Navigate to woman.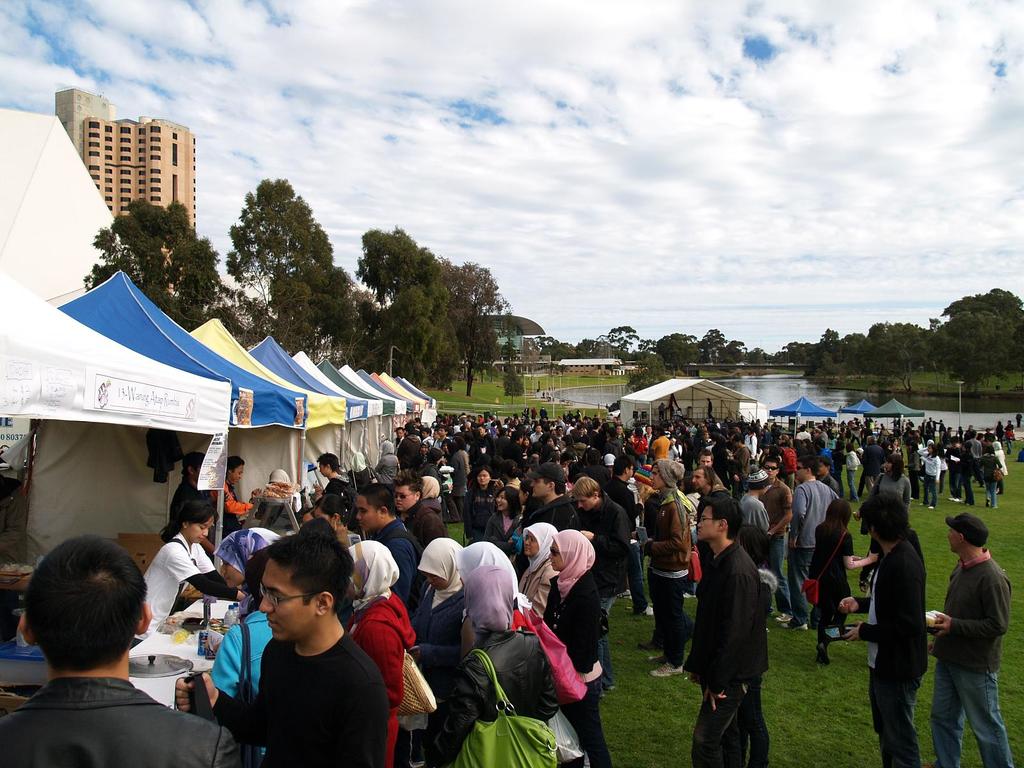
Navigation target: locate(311, 493, 362, 542).
